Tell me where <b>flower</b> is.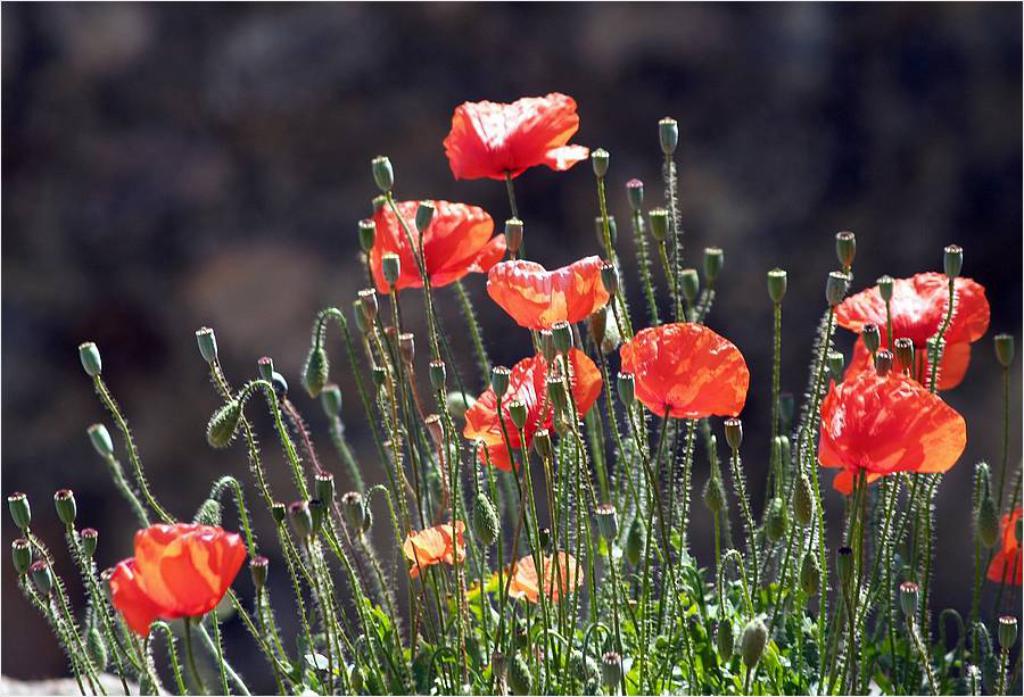
<b>flower</b> is at (x1=622, y1=322, x2=750, y2=417).
